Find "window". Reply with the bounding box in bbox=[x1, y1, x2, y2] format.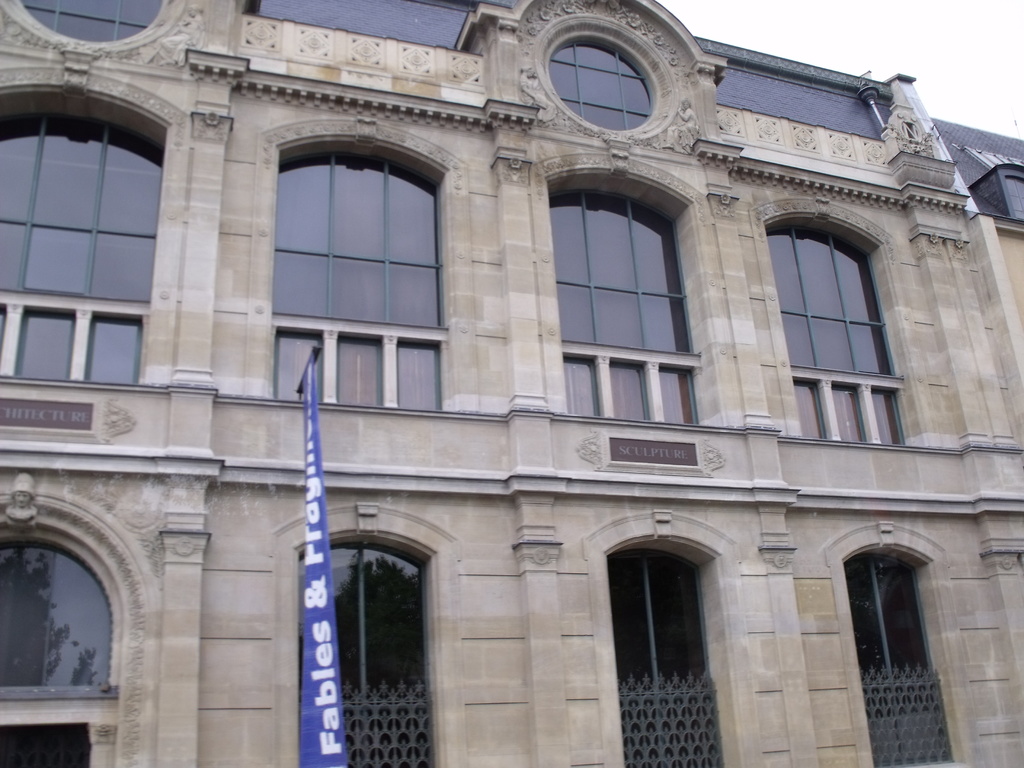
bbox=[823, 523, 975, 767].
